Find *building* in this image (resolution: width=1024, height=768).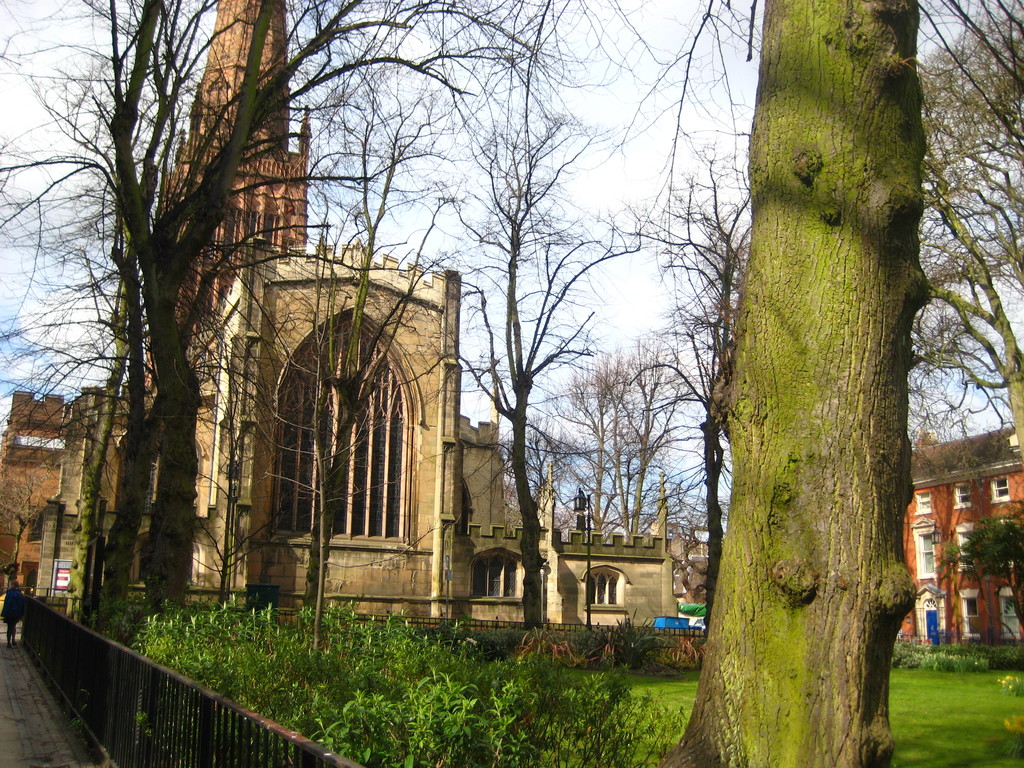
<bbox>0, 0, 312, 596</bbox>.
